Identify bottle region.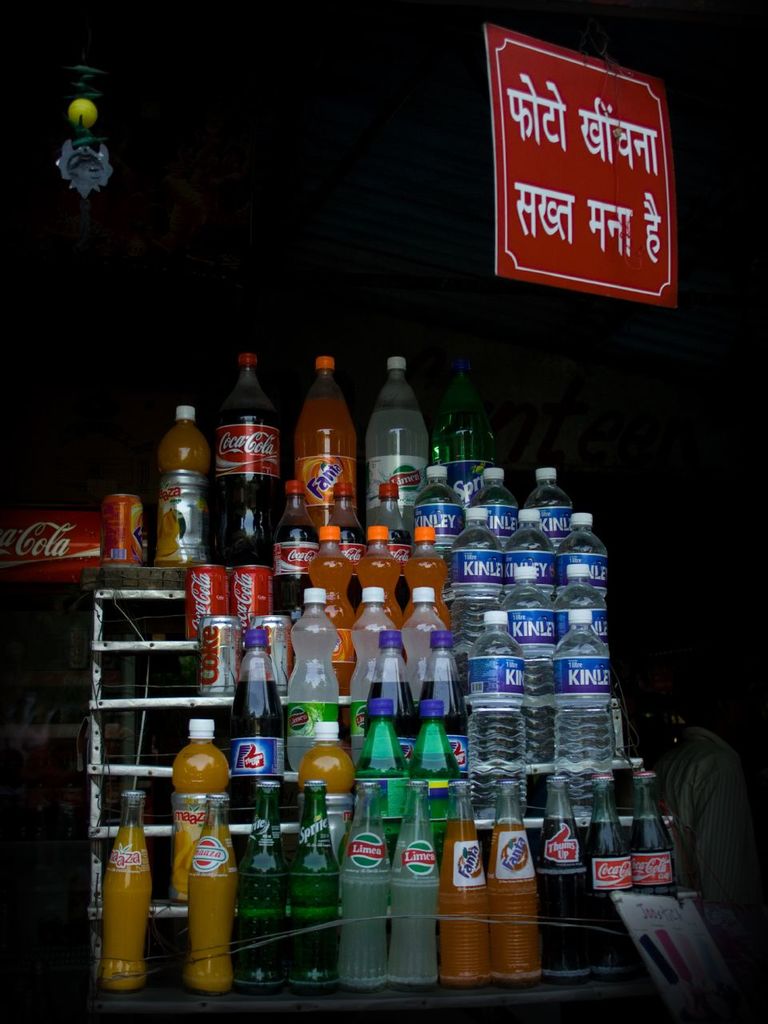
Region: (x1=421, y1=635, x2=489, y2=818).
